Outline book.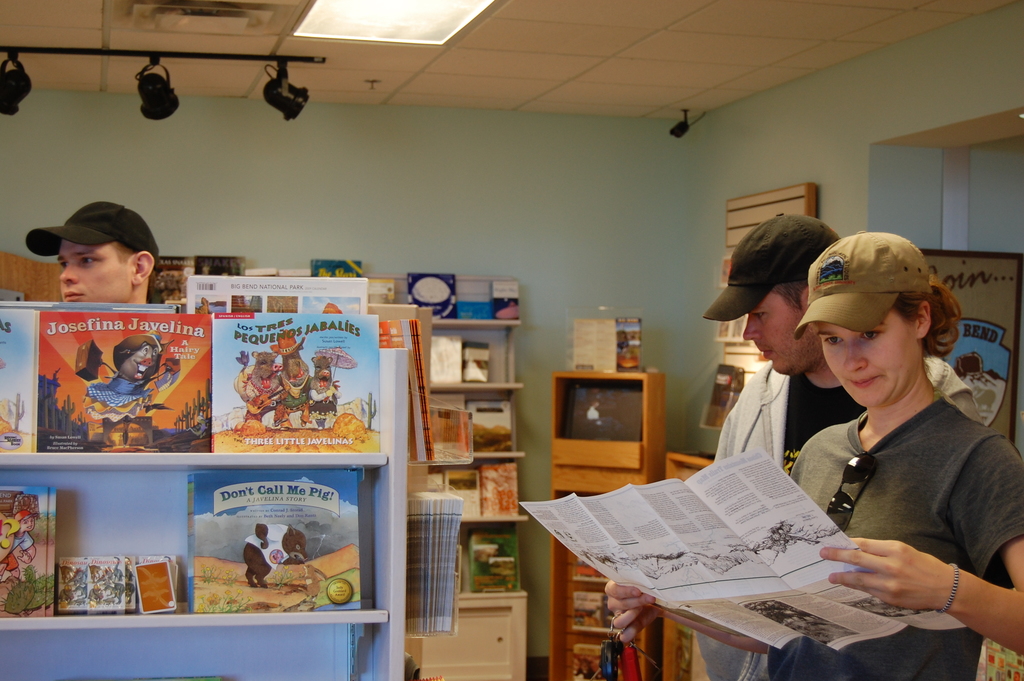
Outline: crop(701, 359, 742, 432).
